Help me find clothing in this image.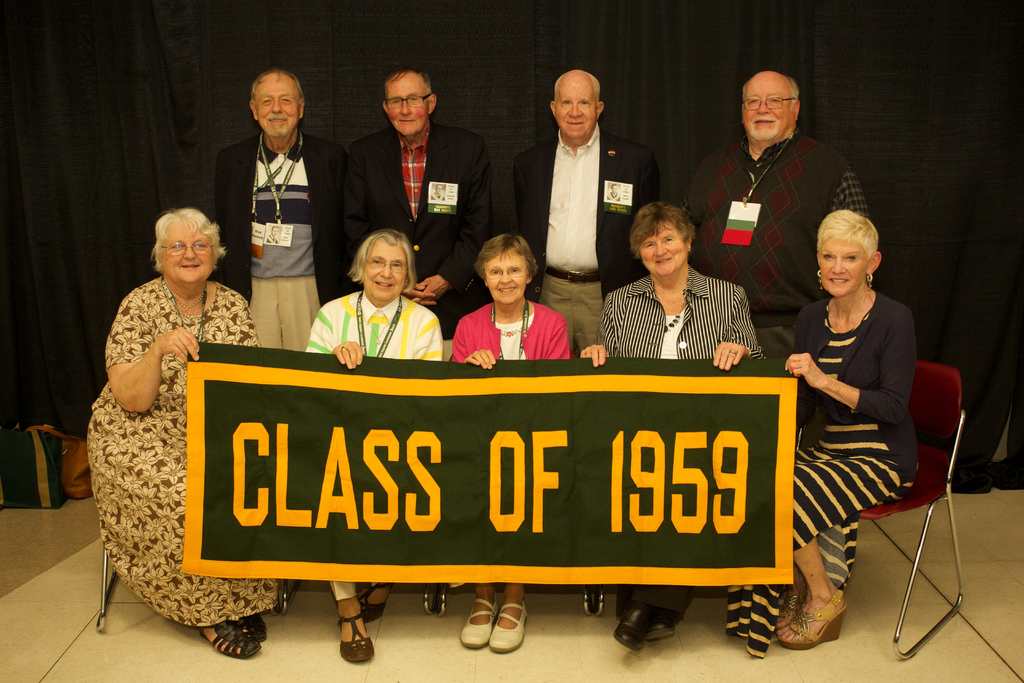
Found it: (left=217, top=125, right=340, bottom=350).
